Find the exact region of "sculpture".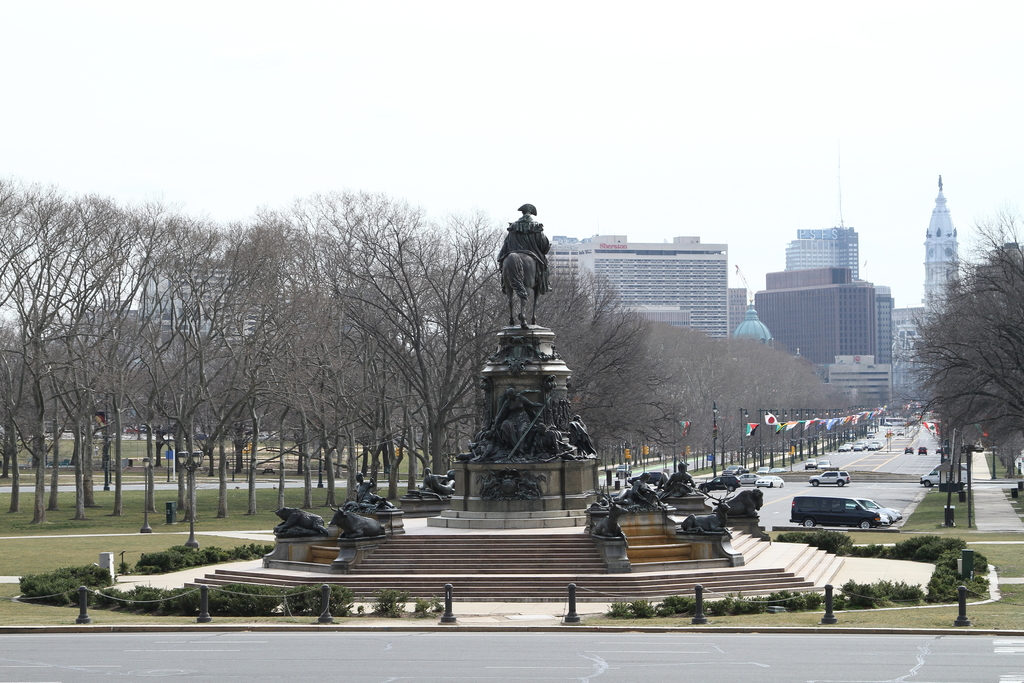
Exact region: (left=470, top=470, right=545, bottom=501).
